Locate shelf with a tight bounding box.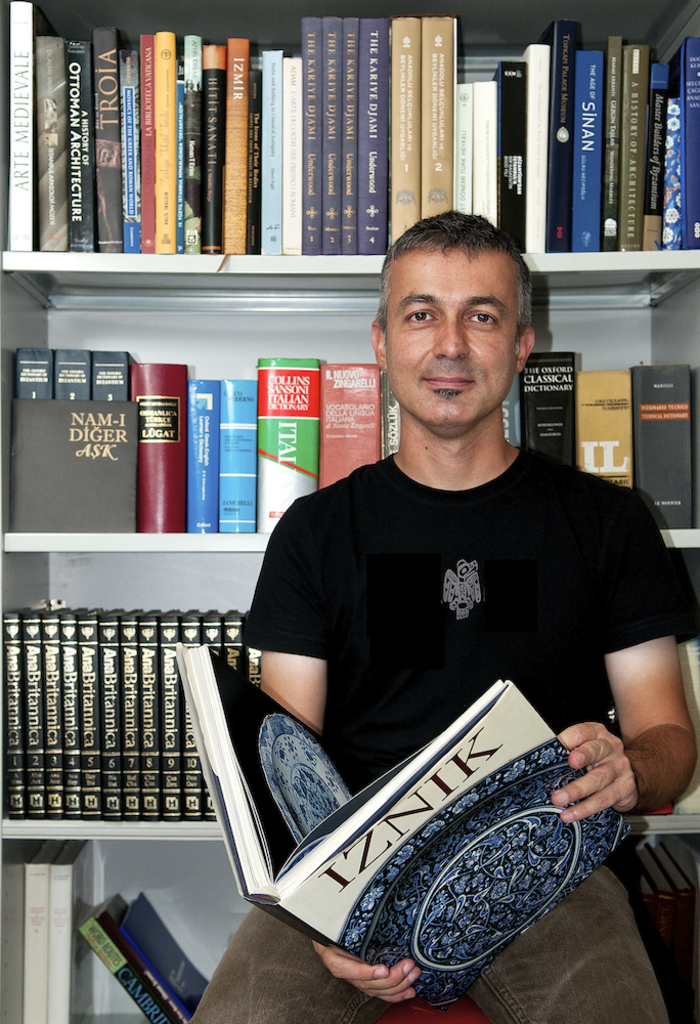
{"x1": 0, "y1": 262, "x2": 699, "y2": 541}.
